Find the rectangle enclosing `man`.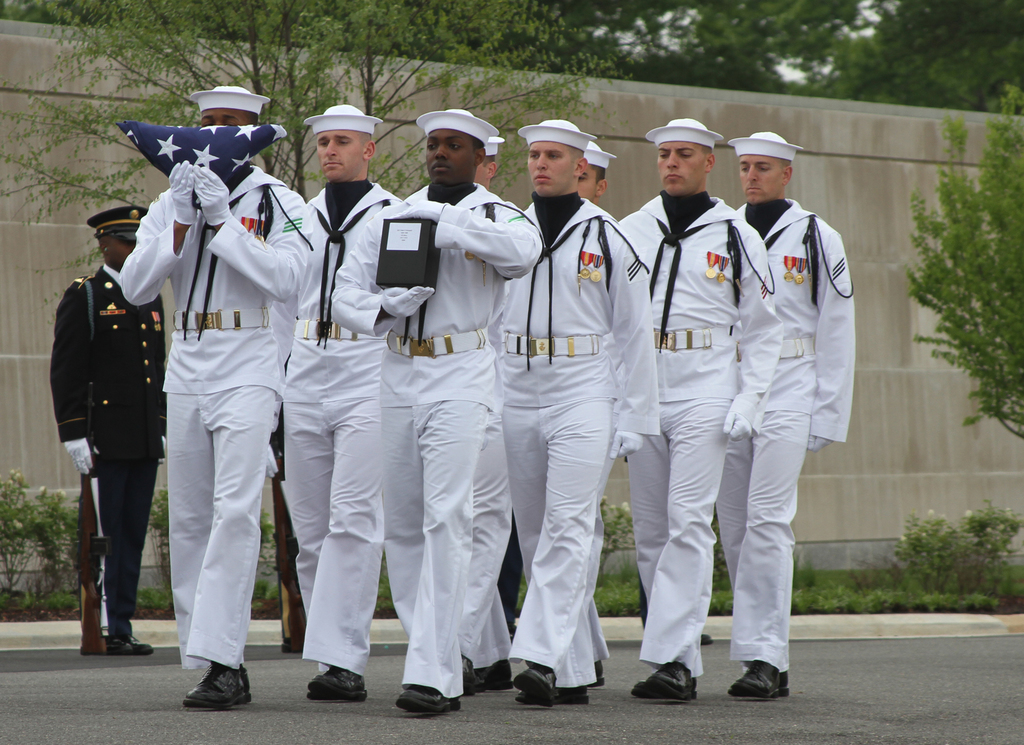
[left=273, top=98, right=406, bottom=710].
